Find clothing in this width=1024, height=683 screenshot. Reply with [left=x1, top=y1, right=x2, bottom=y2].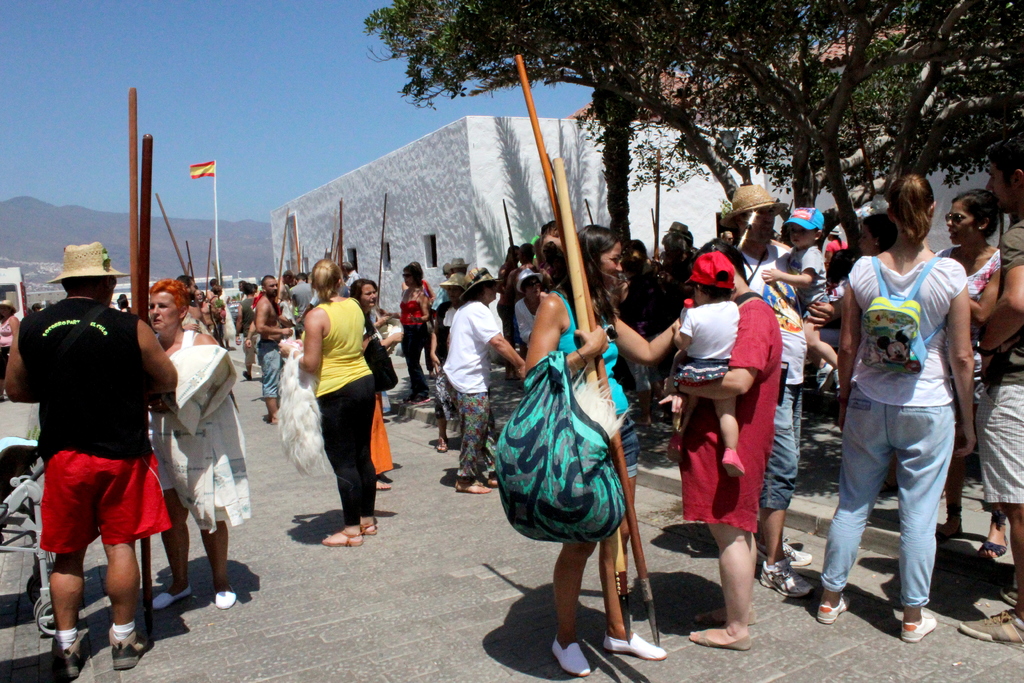
[left=250, top=291, right=292, bottom=402].
